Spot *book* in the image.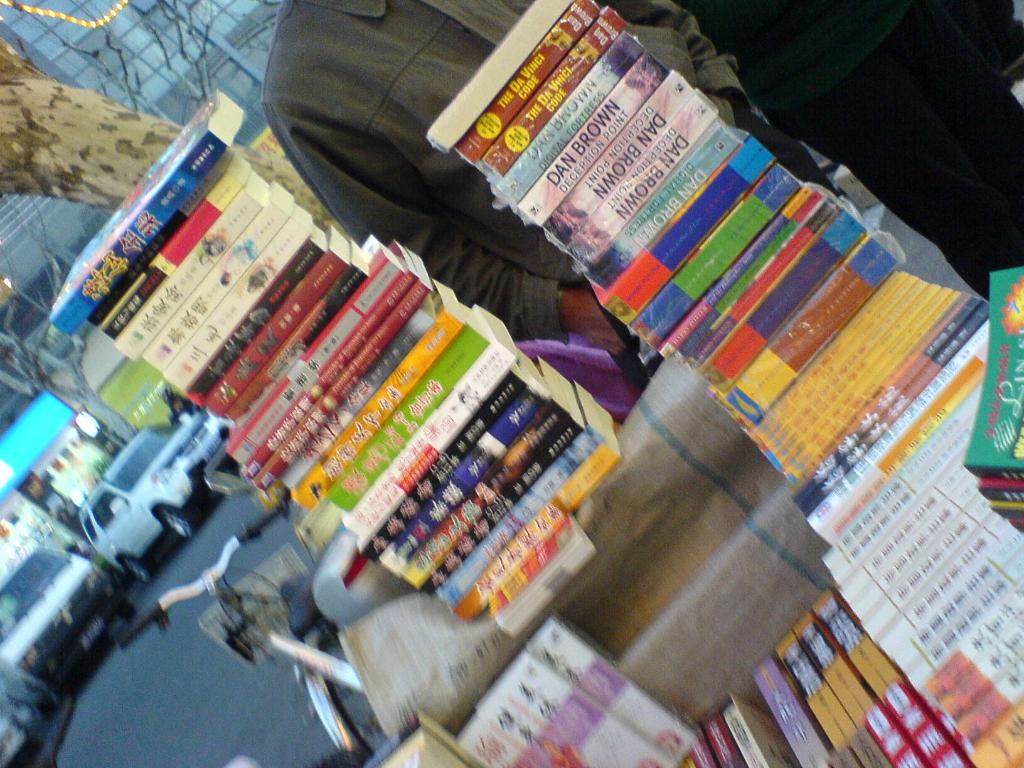
*book* found at 422/0/574/154.
